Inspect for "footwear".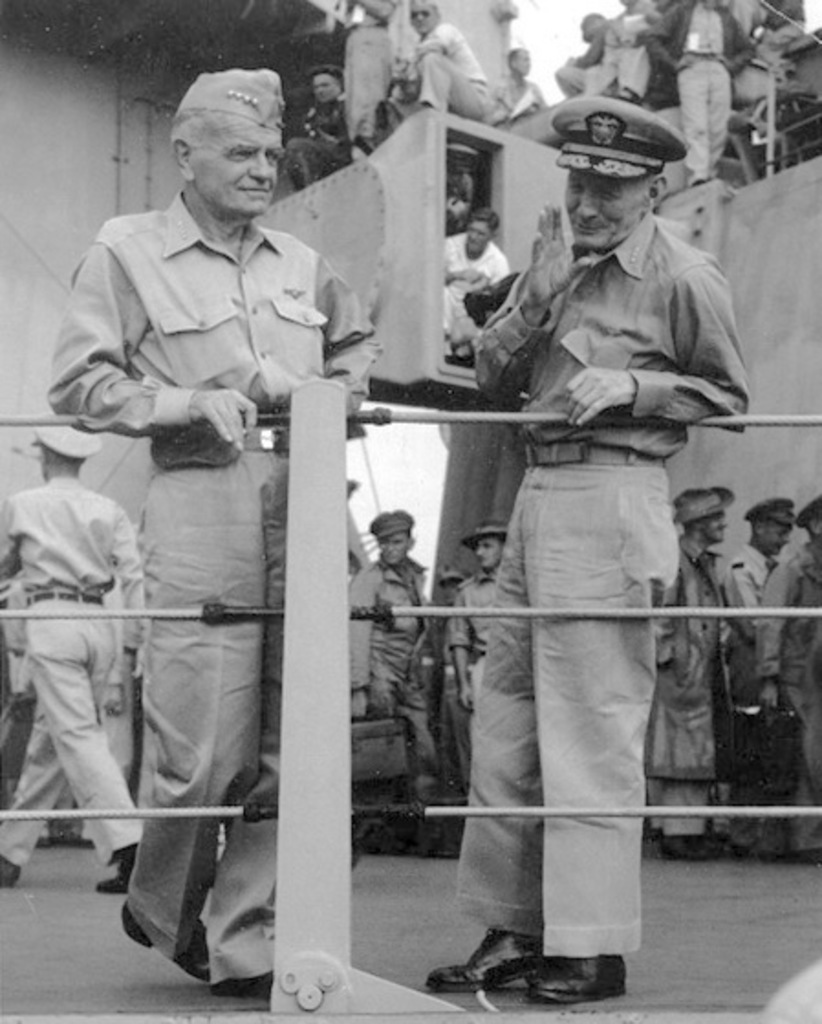
Inspection: 529/958/626/1006.
